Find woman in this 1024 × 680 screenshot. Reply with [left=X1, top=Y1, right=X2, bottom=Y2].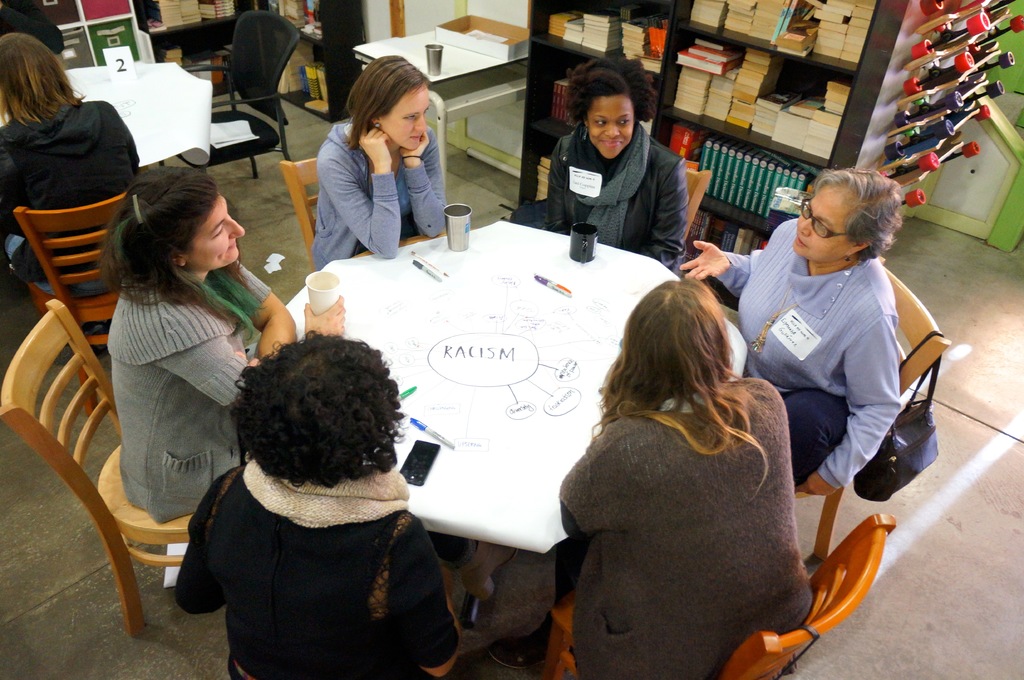
[left=305, top=45, right=458, bottom=274].
